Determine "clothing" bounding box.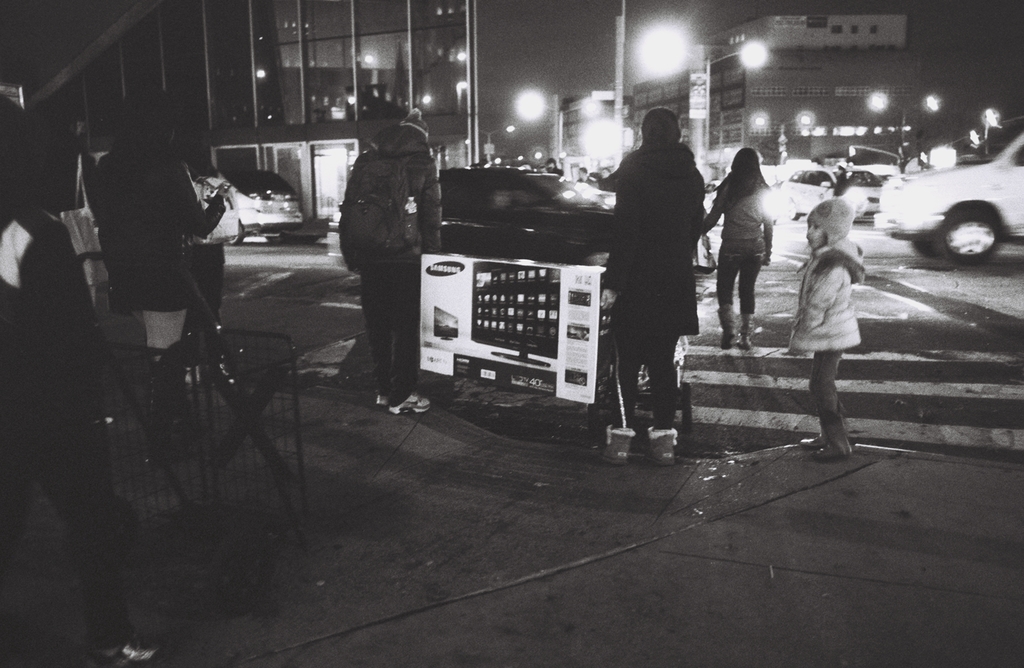
Determined: (left=335, top=123, right=446, bottom=407).
